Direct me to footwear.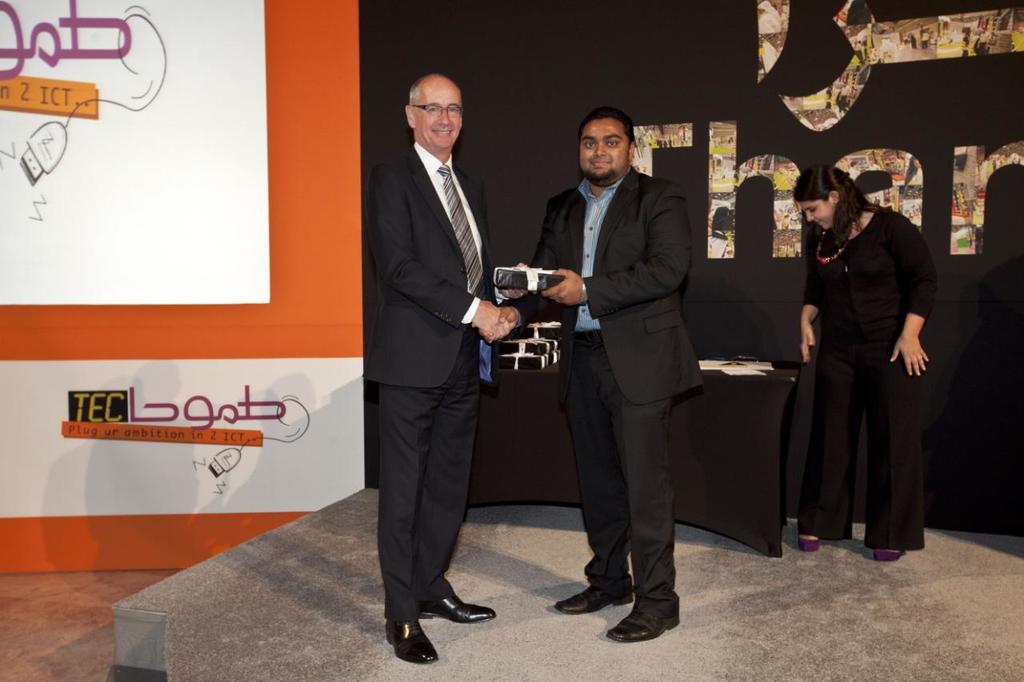
Direction: (870, 548, 906, 565).
